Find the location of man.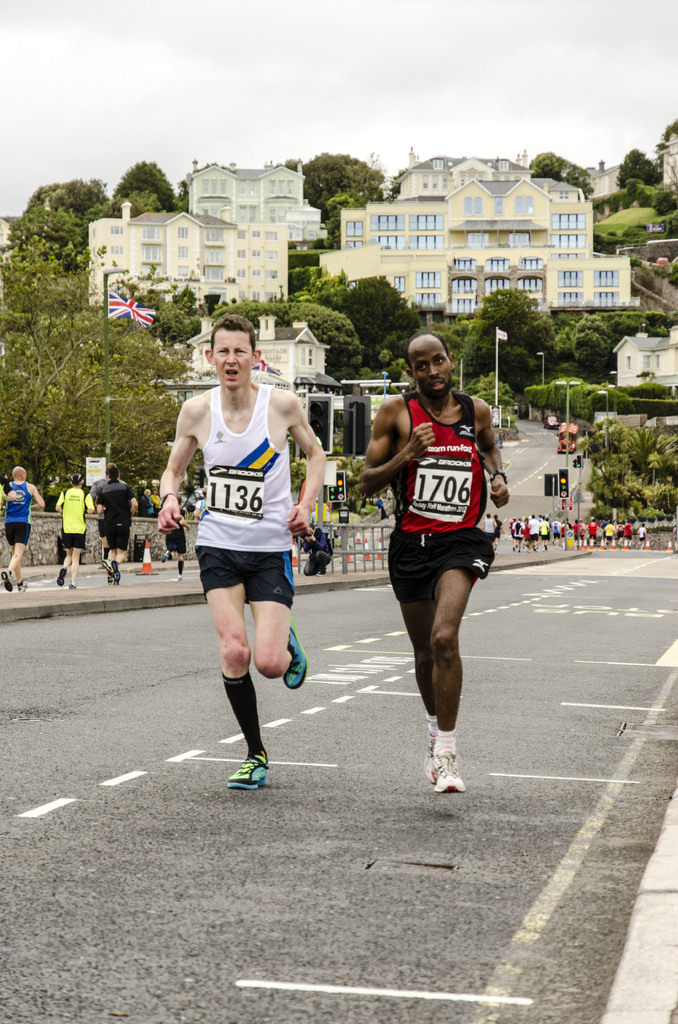
Location: (52, 473, 95, 590).
